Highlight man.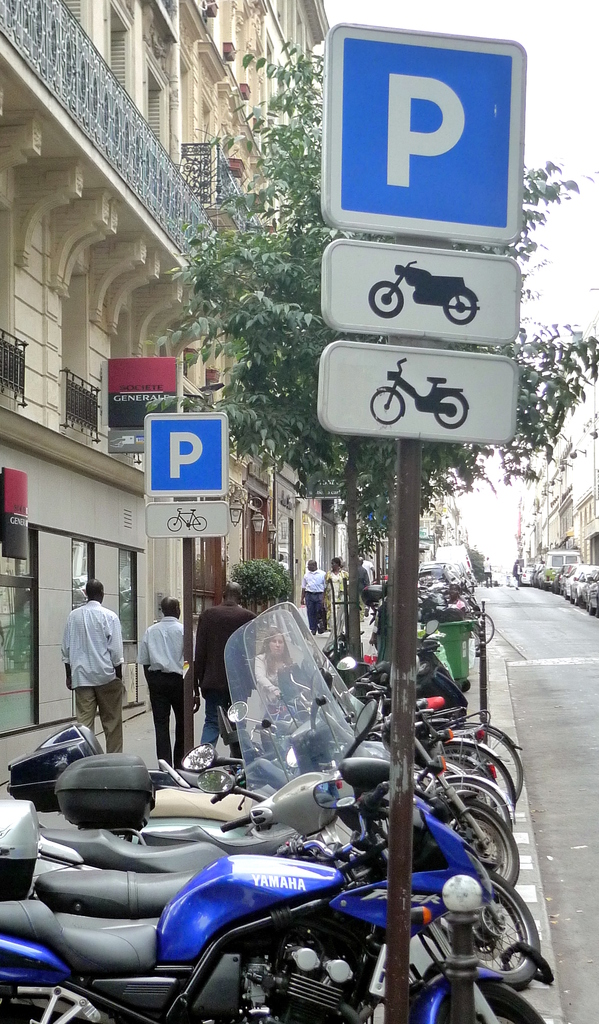
Highlighted region: l=54, t=574, r=122, b=754.
